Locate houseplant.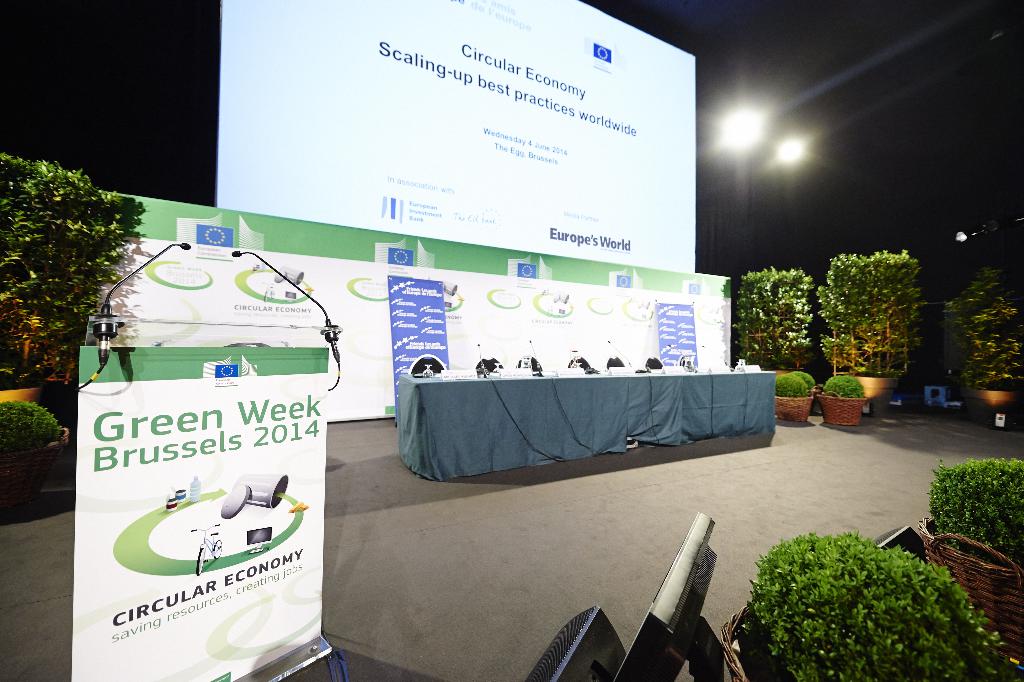
Bounding box: bbox=[745, 267, 825, 387].
